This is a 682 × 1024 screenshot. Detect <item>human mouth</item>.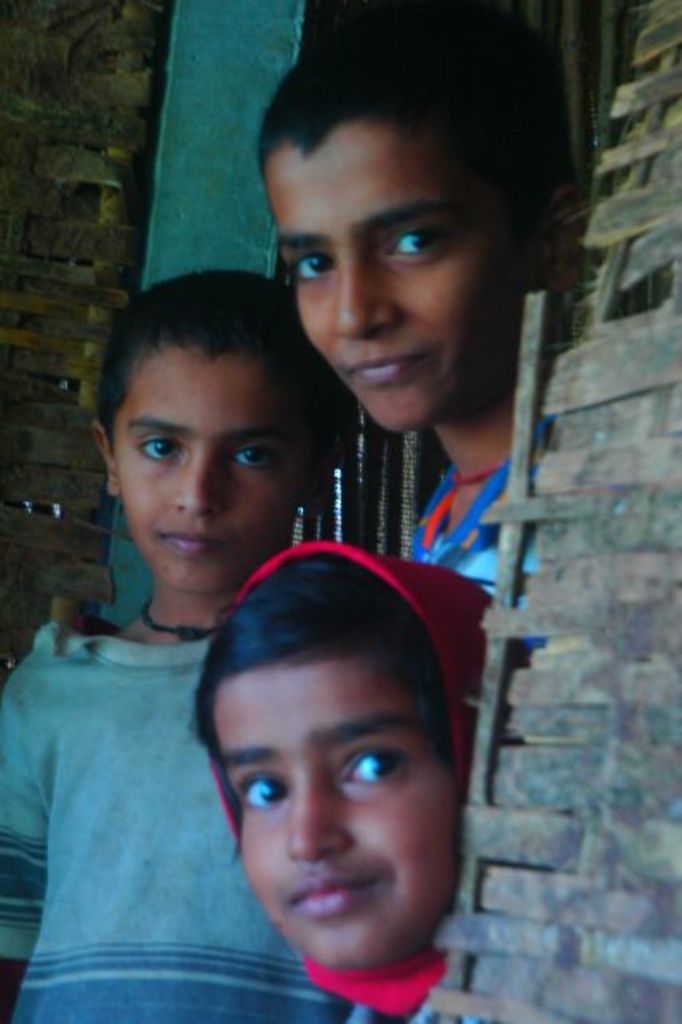
(151,530,237,561).
